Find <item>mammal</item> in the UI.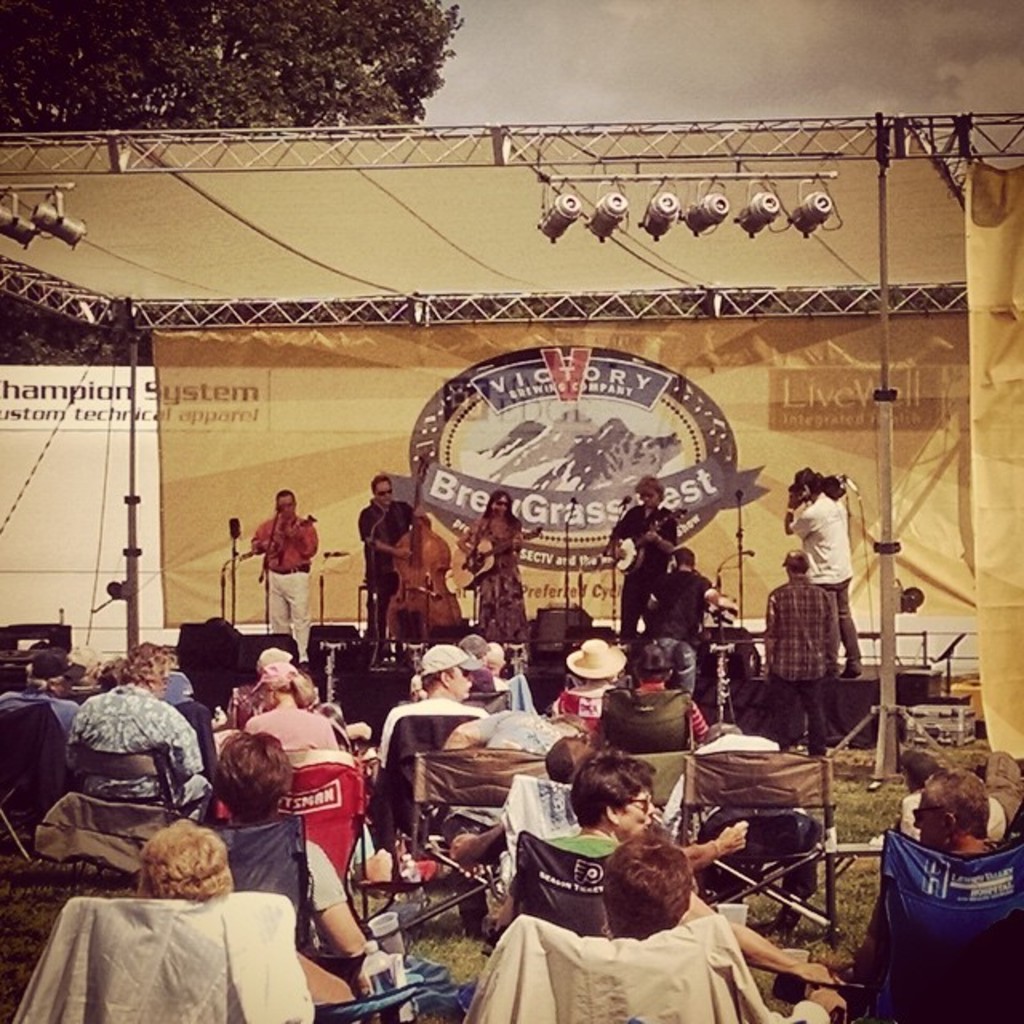
UI element at [458, 490, 539, 656].
